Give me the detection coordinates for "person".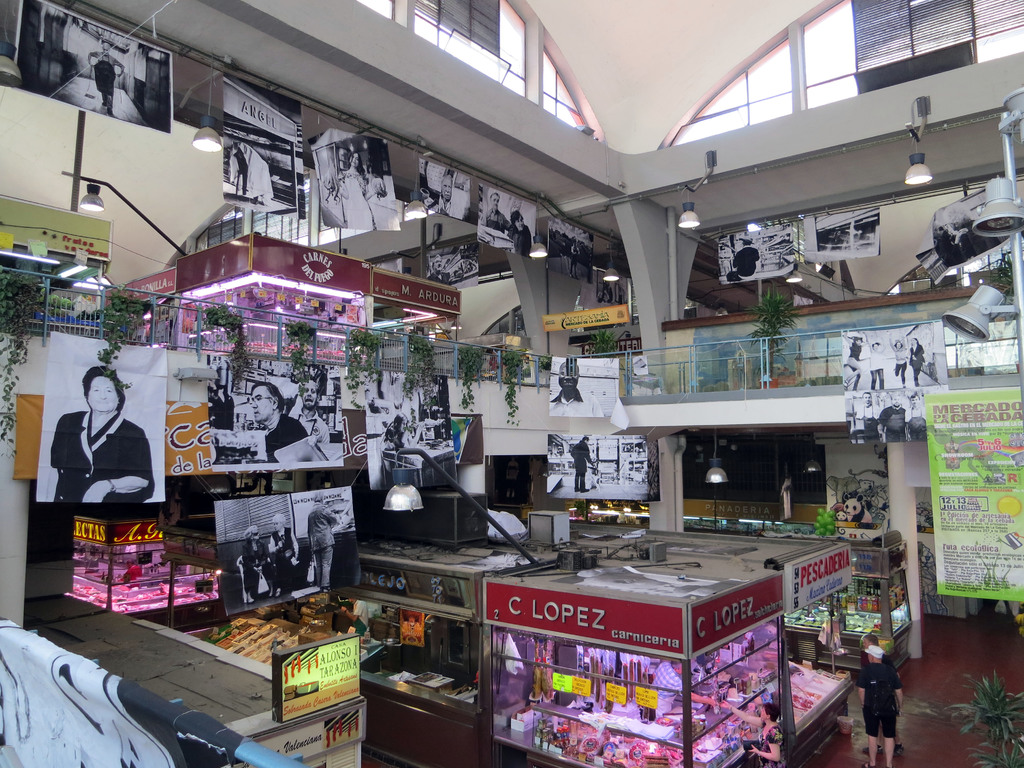
(46,360,154,511).
